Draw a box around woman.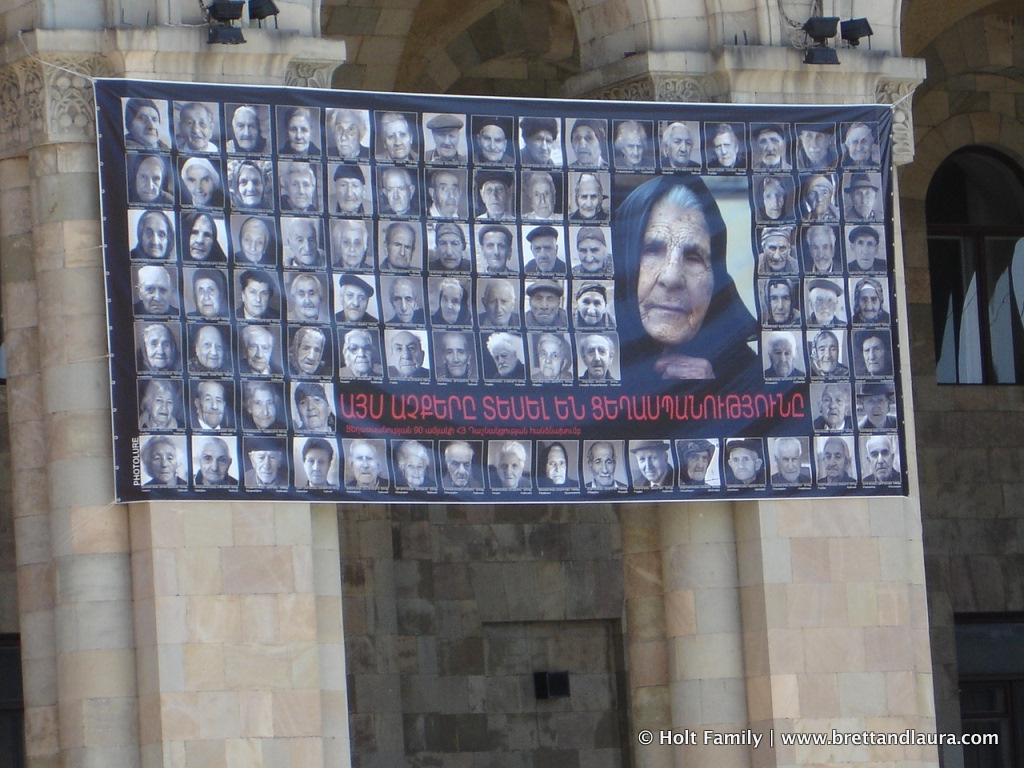
Rect(487, 439, 532, 488).
